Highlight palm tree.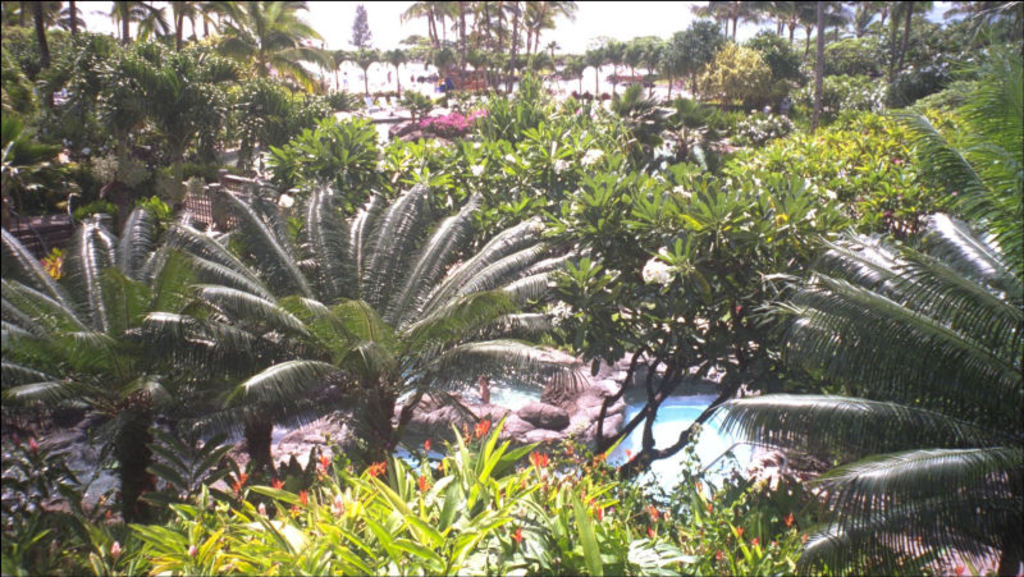
Highlighted region: box(415, 0, 484, 69).
